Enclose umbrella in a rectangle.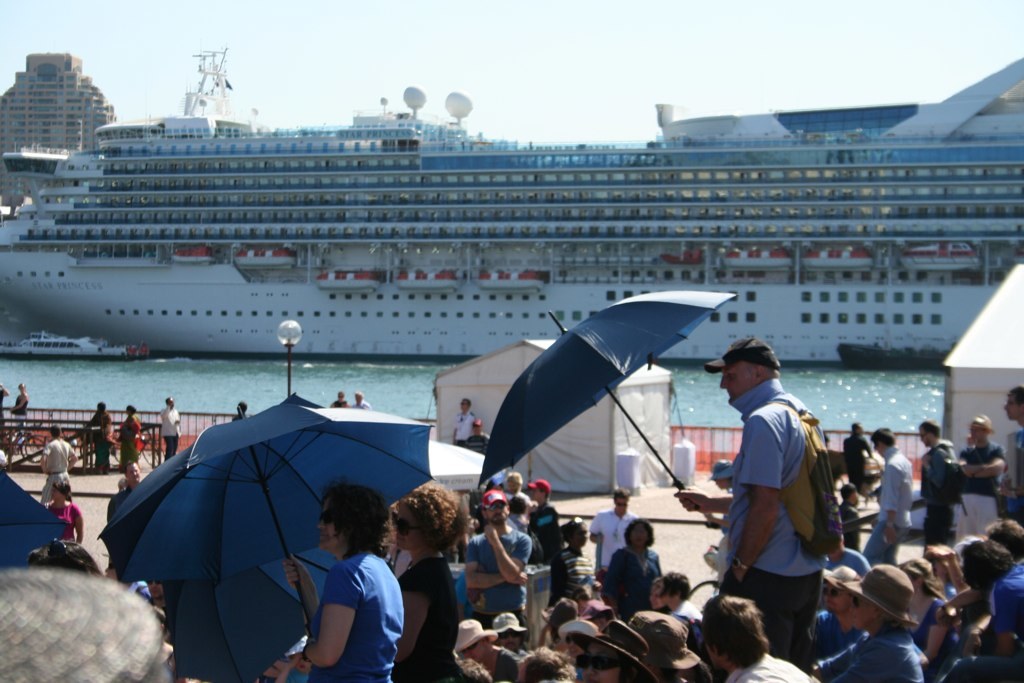
477, 290, 738, 514.
